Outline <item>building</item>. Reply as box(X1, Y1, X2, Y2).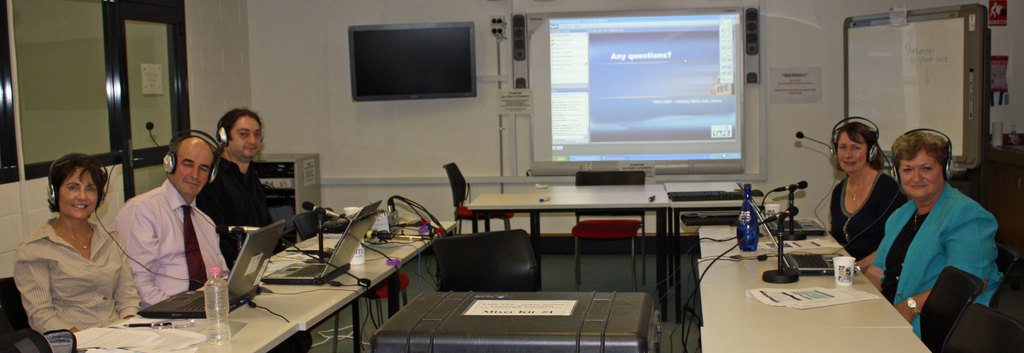
box(0, 0, 1023, 352).
